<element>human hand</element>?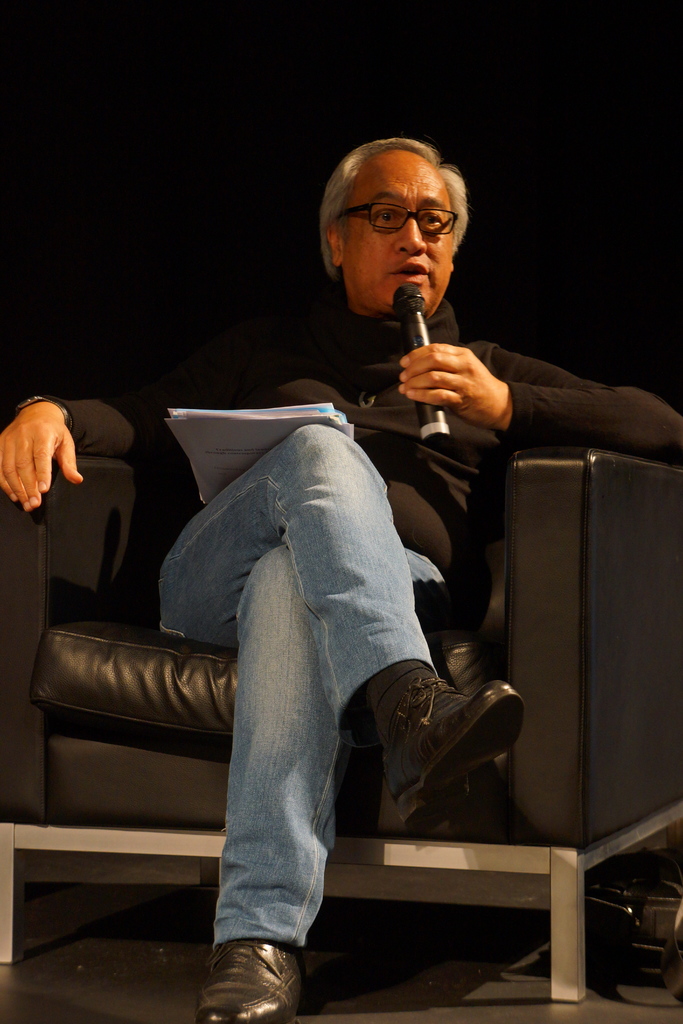
[0,403,86,515]
